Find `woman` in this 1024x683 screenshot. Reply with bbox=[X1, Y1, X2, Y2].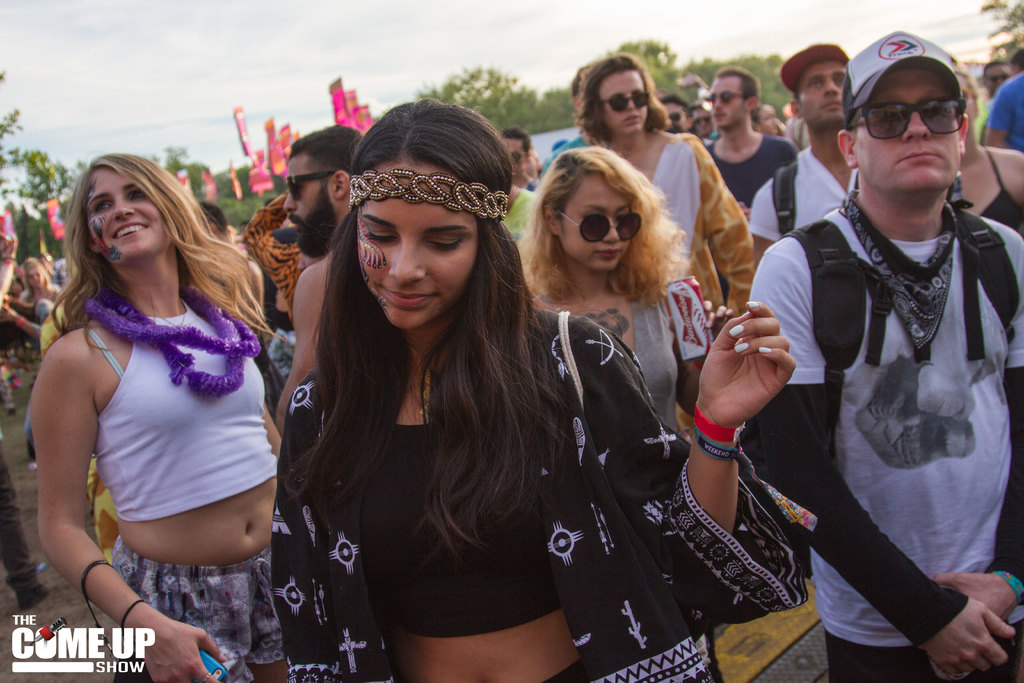
bbox=[20, 258, 56, 302].
